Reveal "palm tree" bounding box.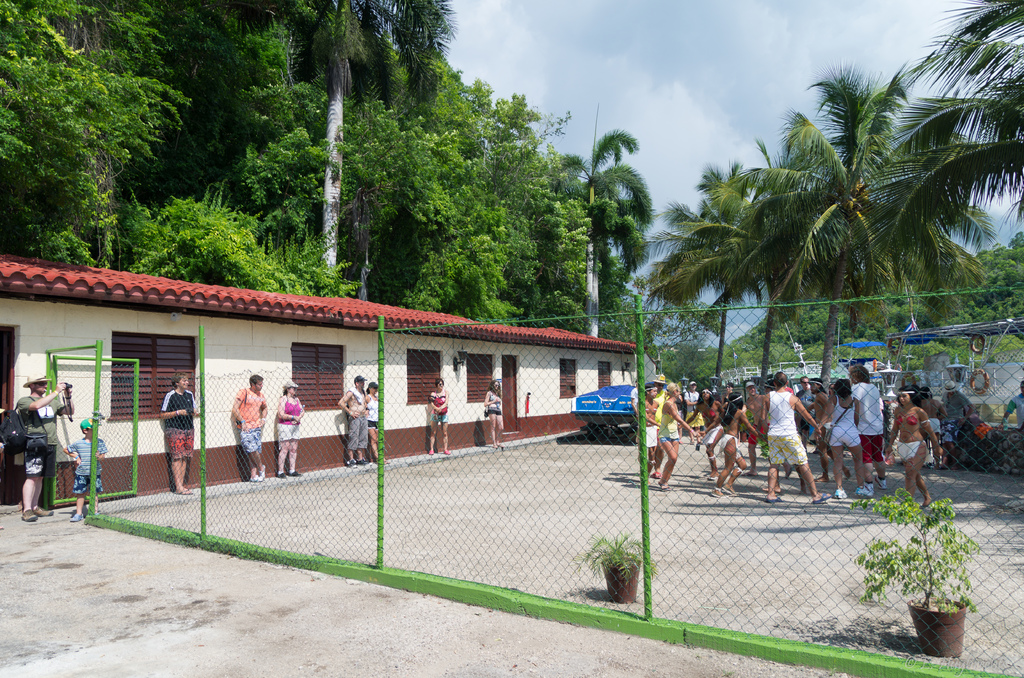
Revealed: BBox(564, 129, 651, 341).
